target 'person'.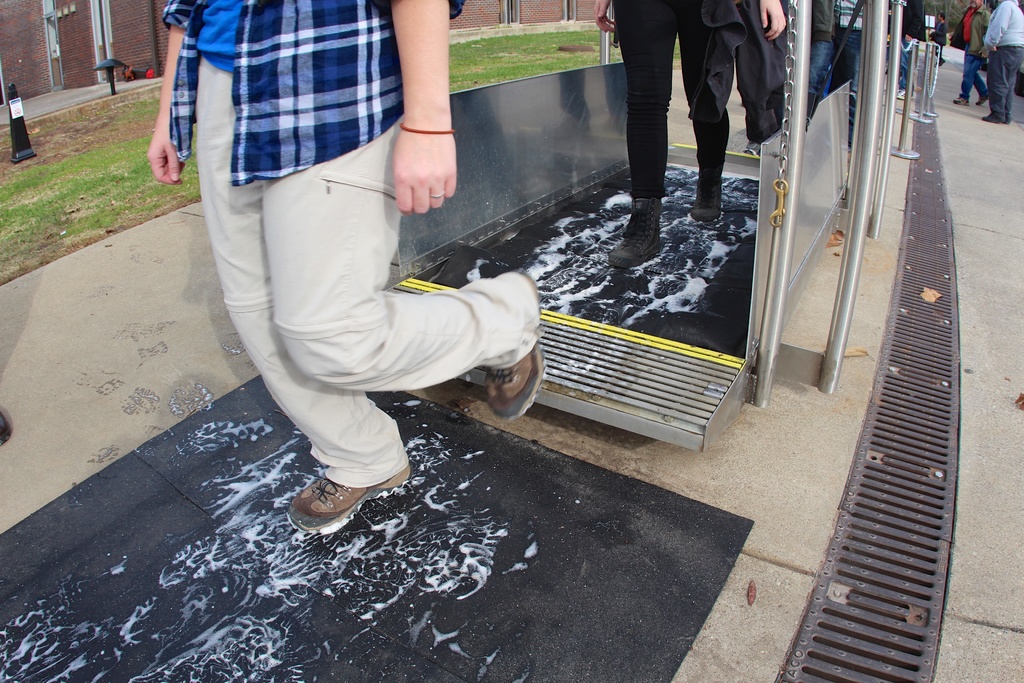
Target region: {"x1": 884, "y1": 27, "x2": 917, "y2": 99}.
